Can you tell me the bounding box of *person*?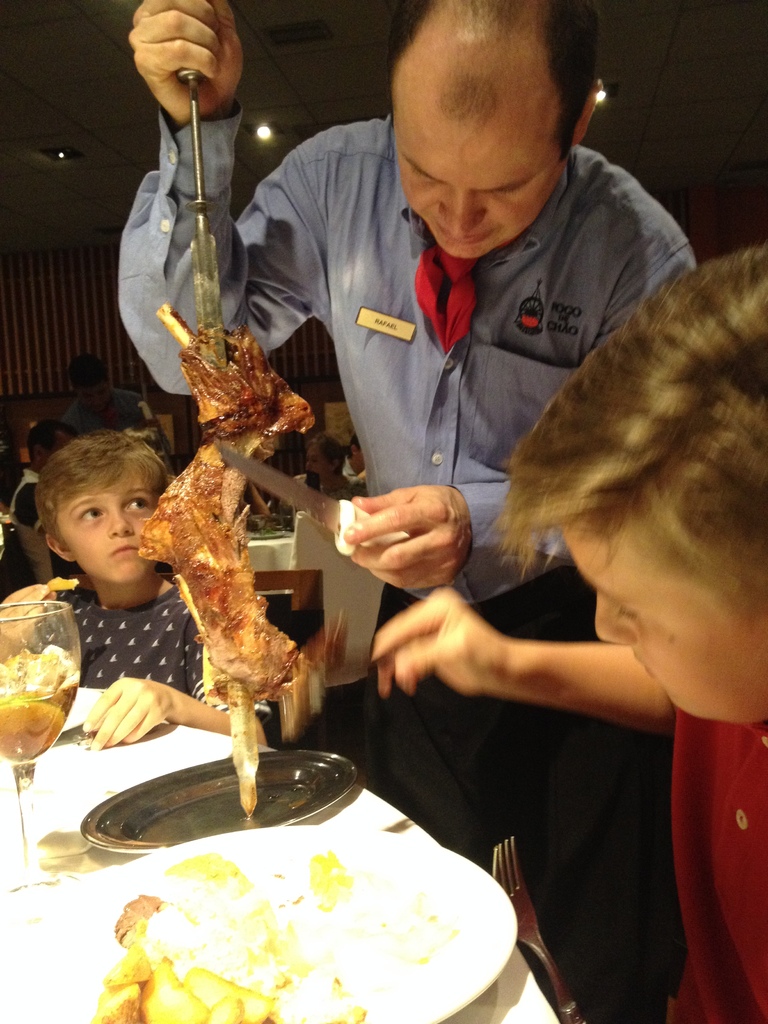
(left=265, top=435, right=360, bottom=522).
